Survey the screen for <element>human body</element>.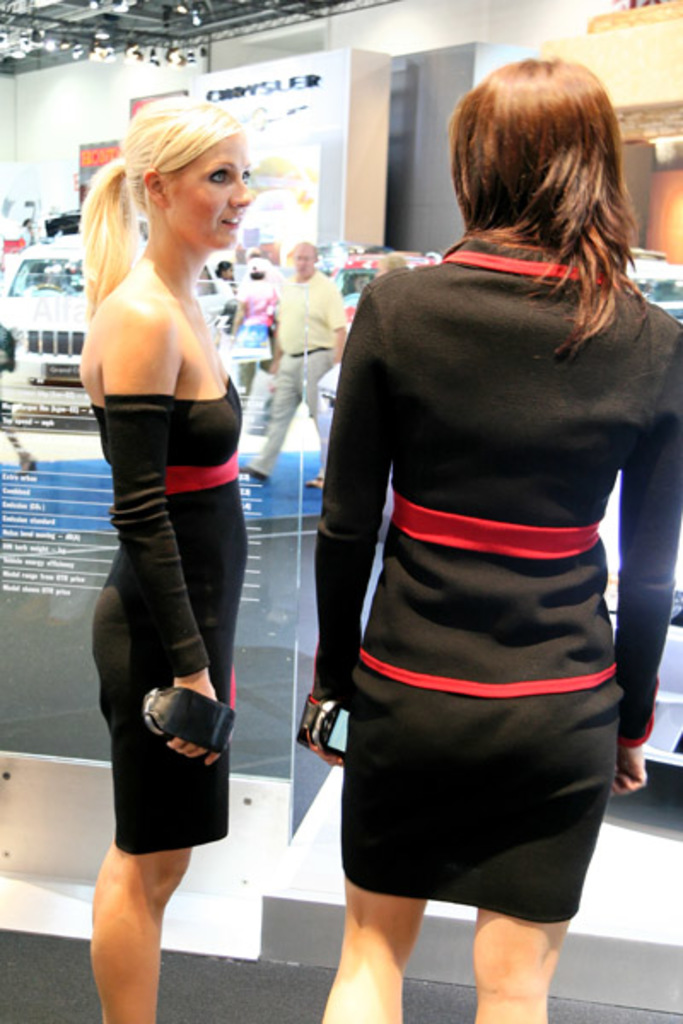
Survey found: left=75, top=242, right=253, bottom=1022.
